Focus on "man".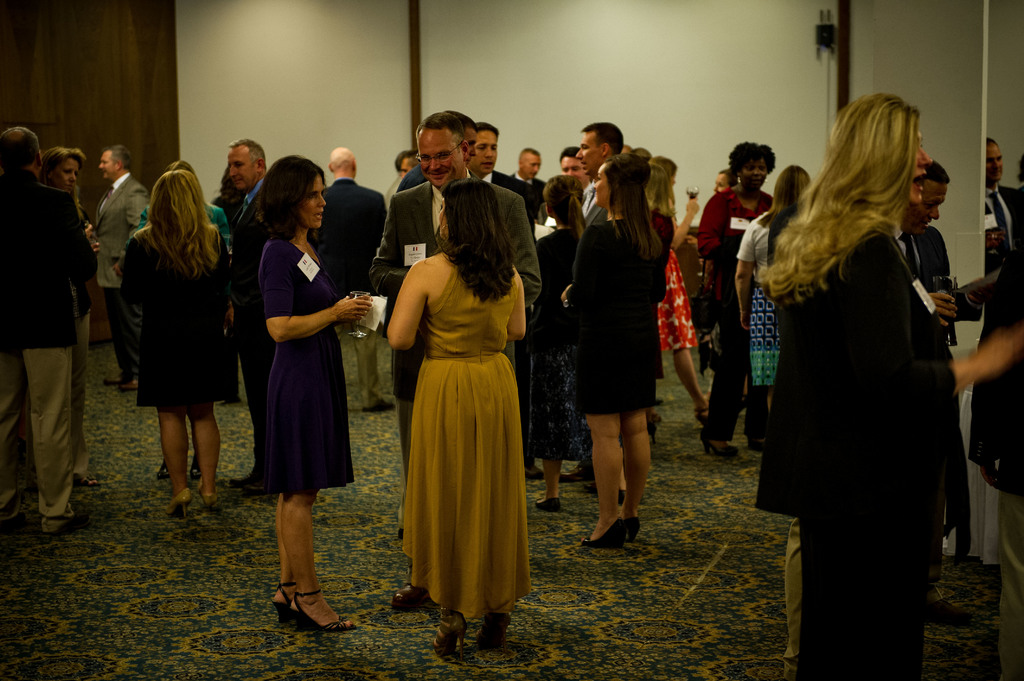
Focused at BBox(575, 127, 637, 477).
